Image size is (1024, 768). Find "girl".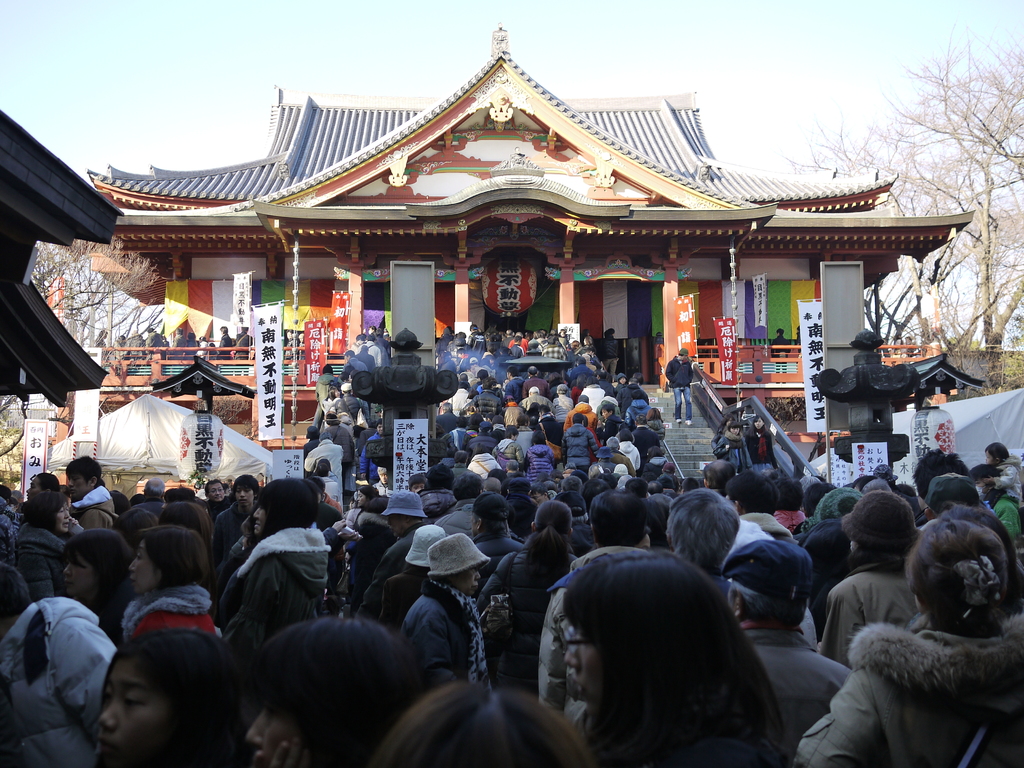
box(232, 624, 417, 767).
